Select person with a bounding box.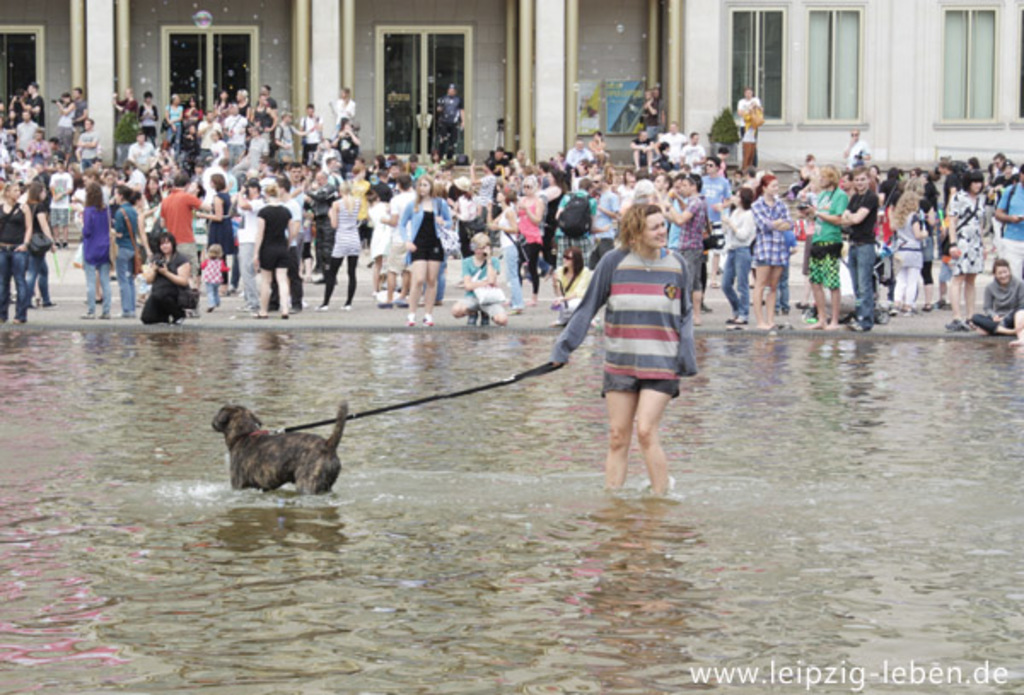
<box>961,138,1015,212</box>.
